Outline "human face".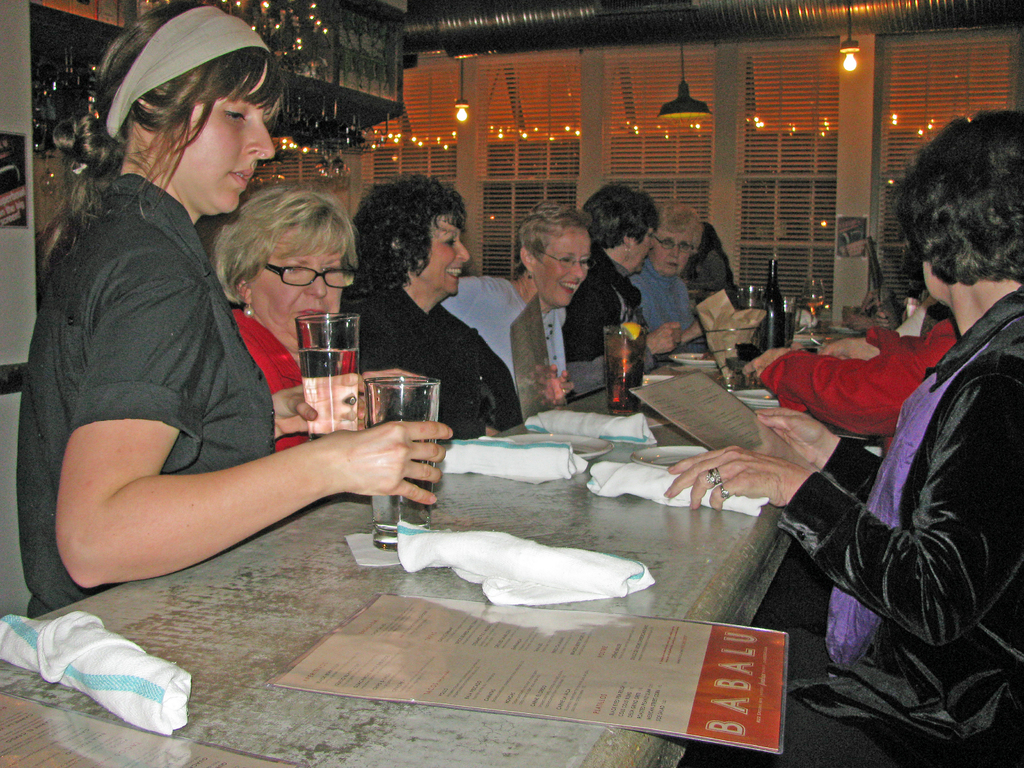
Outline: left=252, top=233, right=346, bottom=340.
